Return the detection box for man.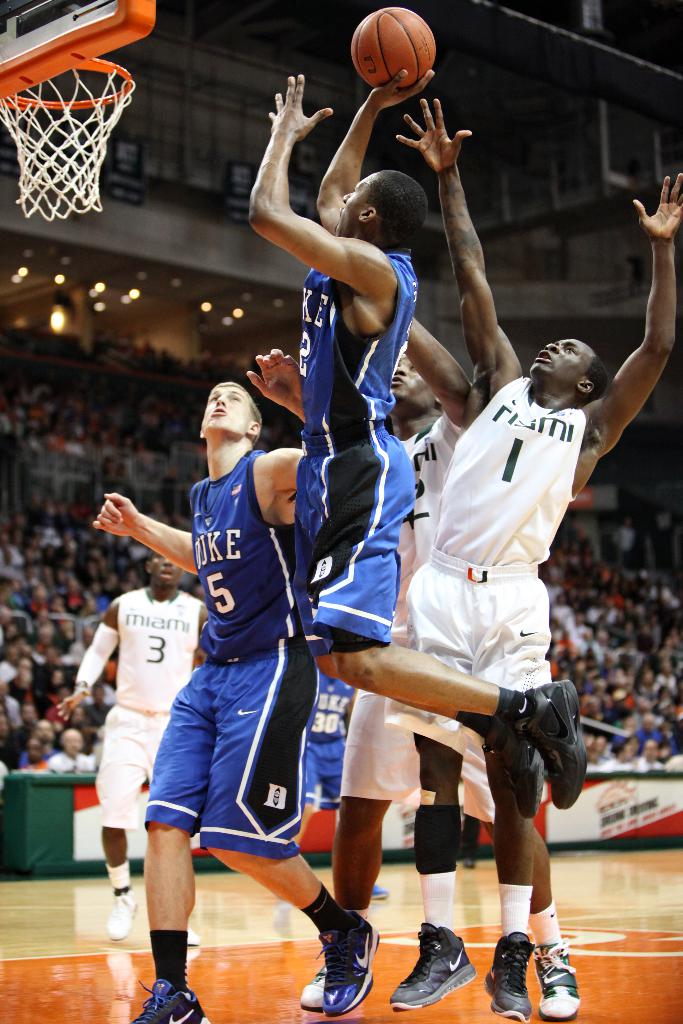
296, 348, 578, 1011.
